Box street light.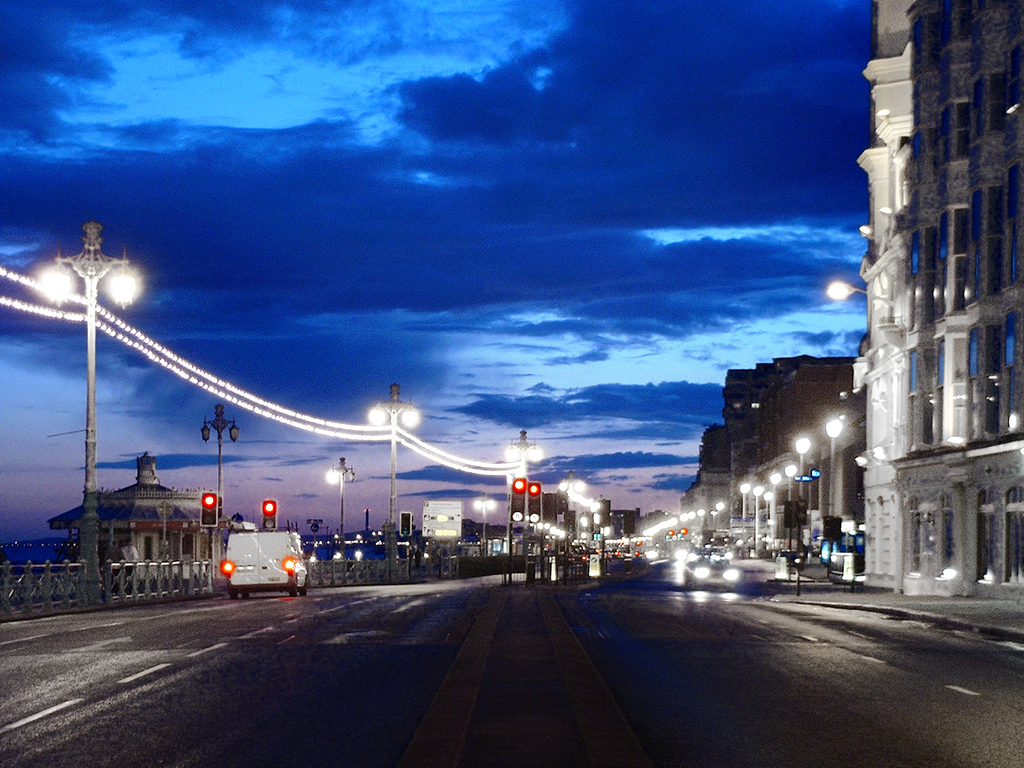
192 403 245 524.
